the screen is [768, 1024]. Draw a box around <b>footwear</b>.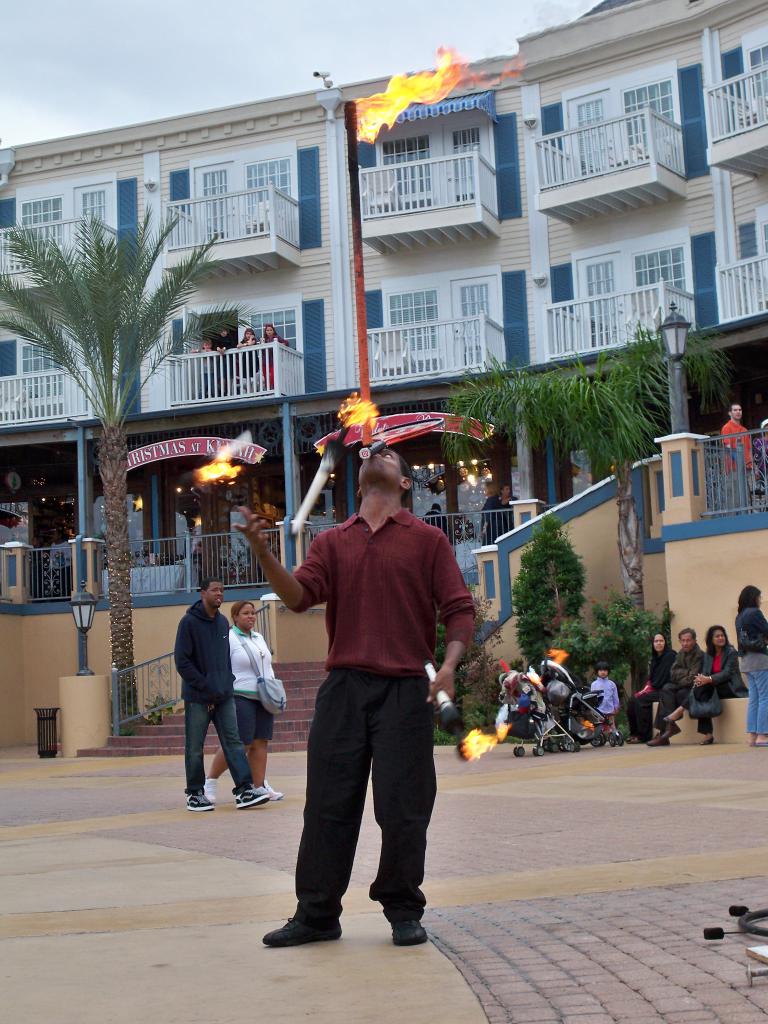
[left=751, top=735, right=758, bottom=742].
